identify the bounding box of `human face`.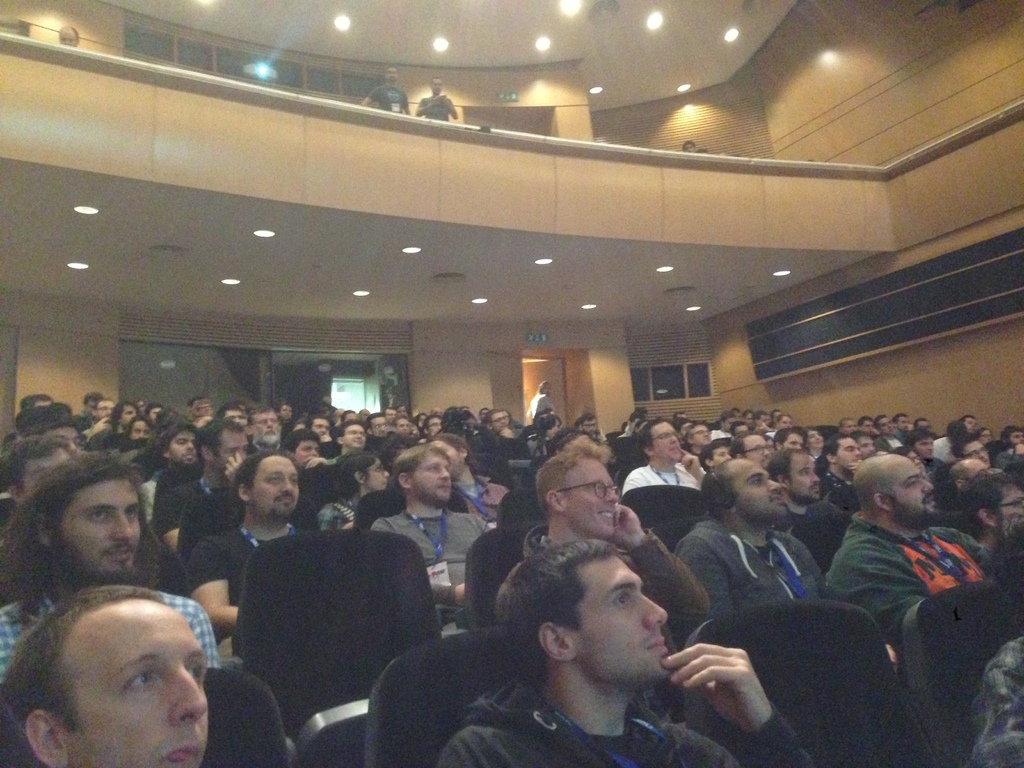
(567, 458, 616, 537).
